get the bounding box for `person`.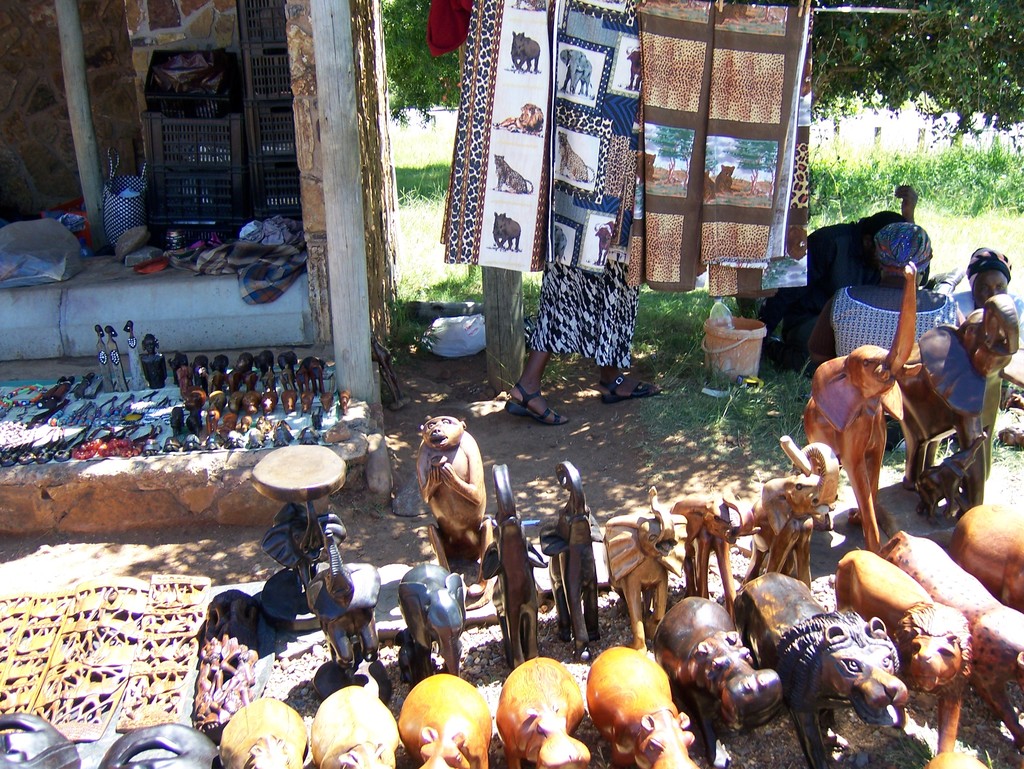
947/241/1023/370.
